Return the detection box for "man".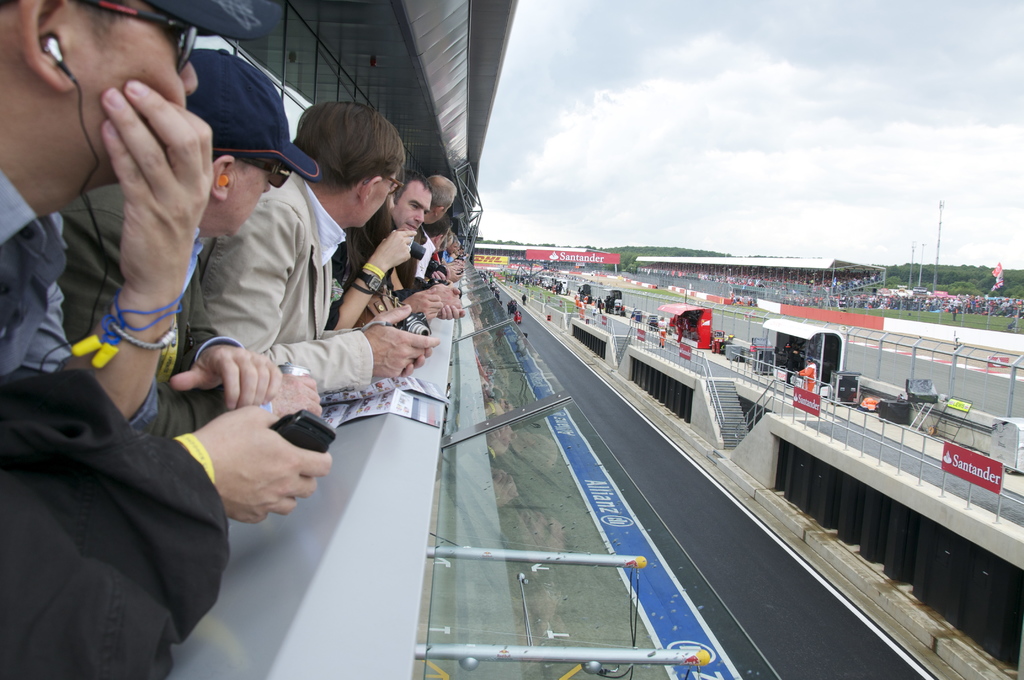
bbox=[333, 168, 465, 321].
